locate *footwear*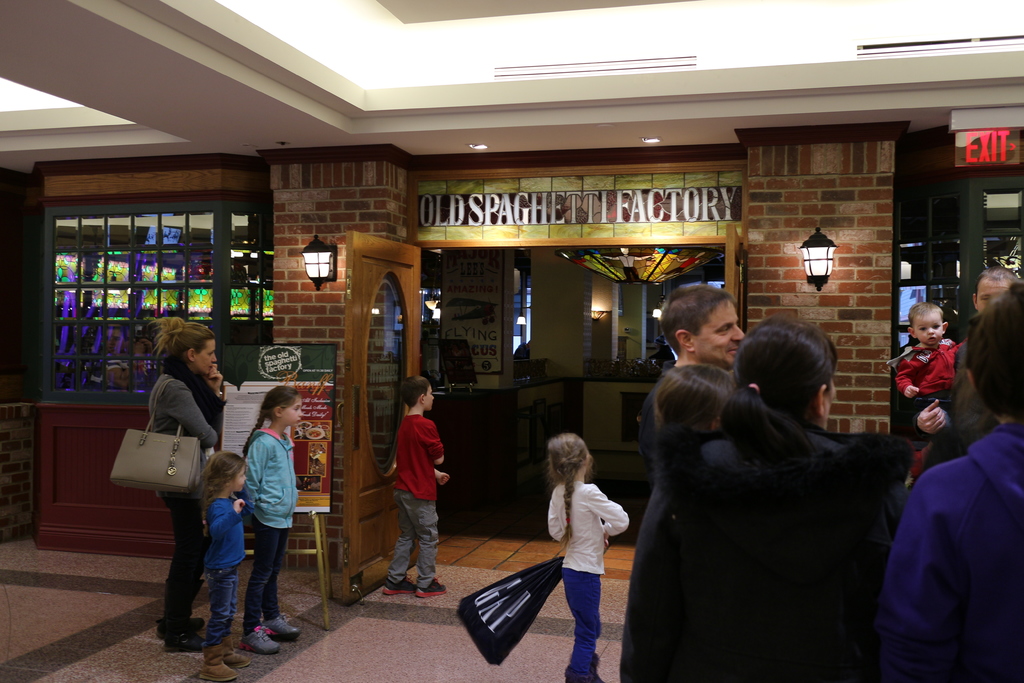
locate(268, 614, 299, 636)
